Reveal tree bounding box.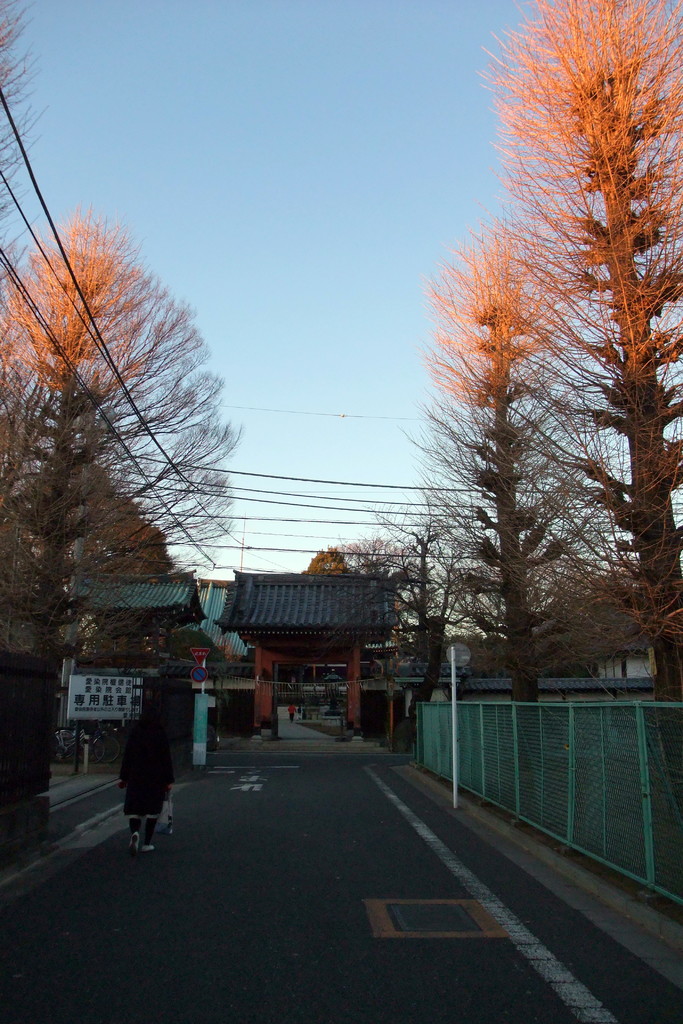
Revealed: pyautogui.locateOnScreen(0, 0, 43, 278).
